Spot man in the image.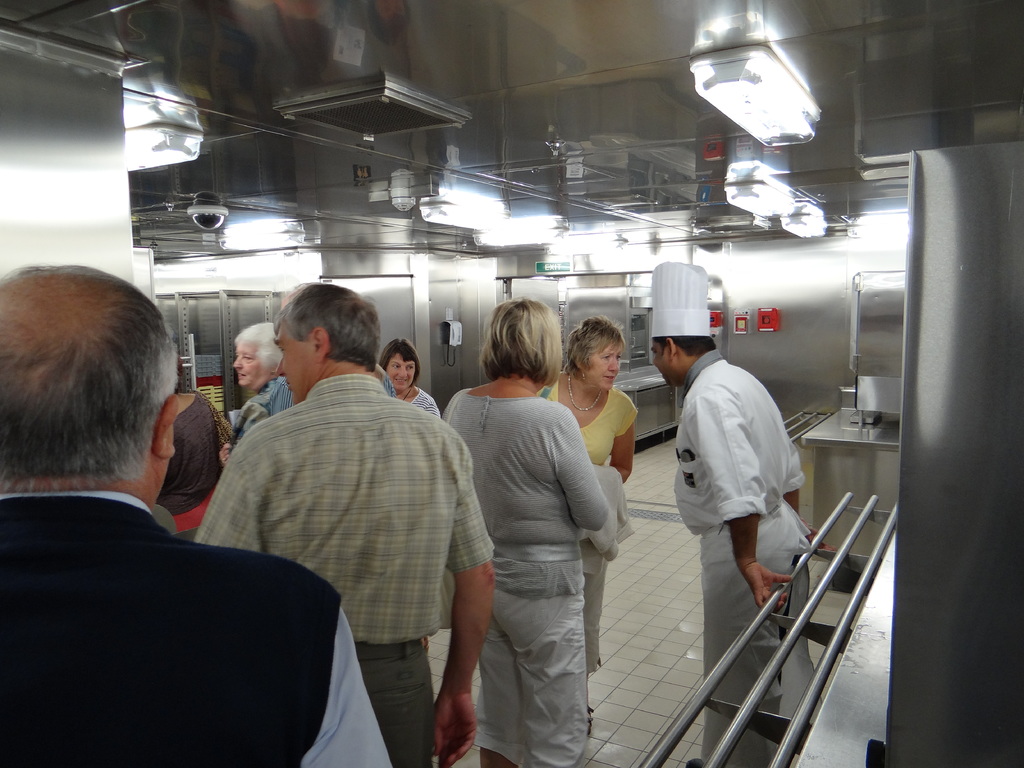
man found at 649, 259, 837, 767.
